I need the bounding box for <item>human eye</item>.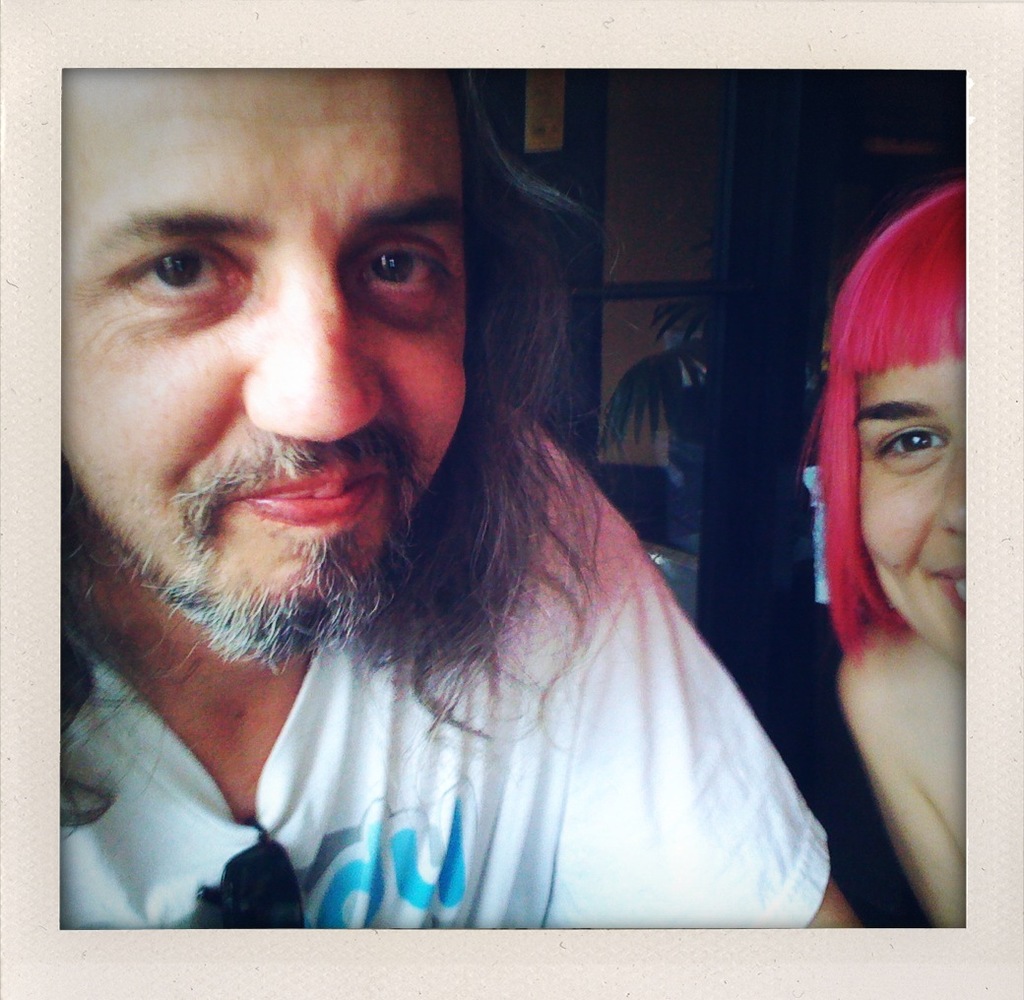
Here it is: <bbox>338, 222, 463, 313</bbox>.
